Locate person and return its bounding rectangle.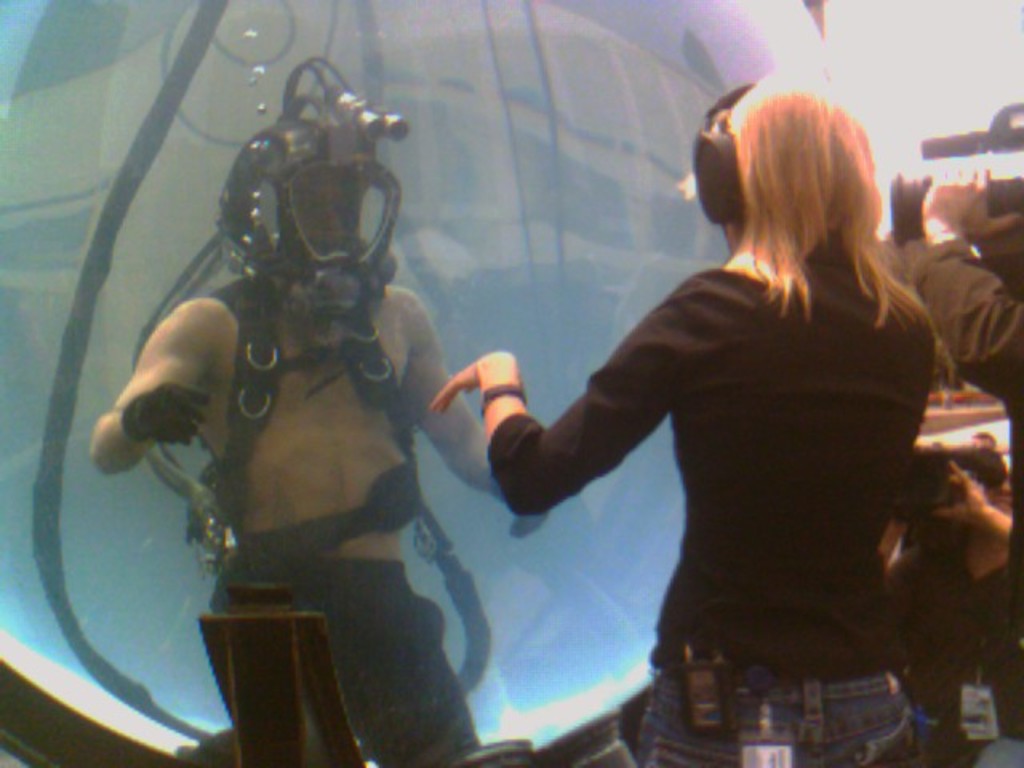
[875, 101, 1022, 750].
